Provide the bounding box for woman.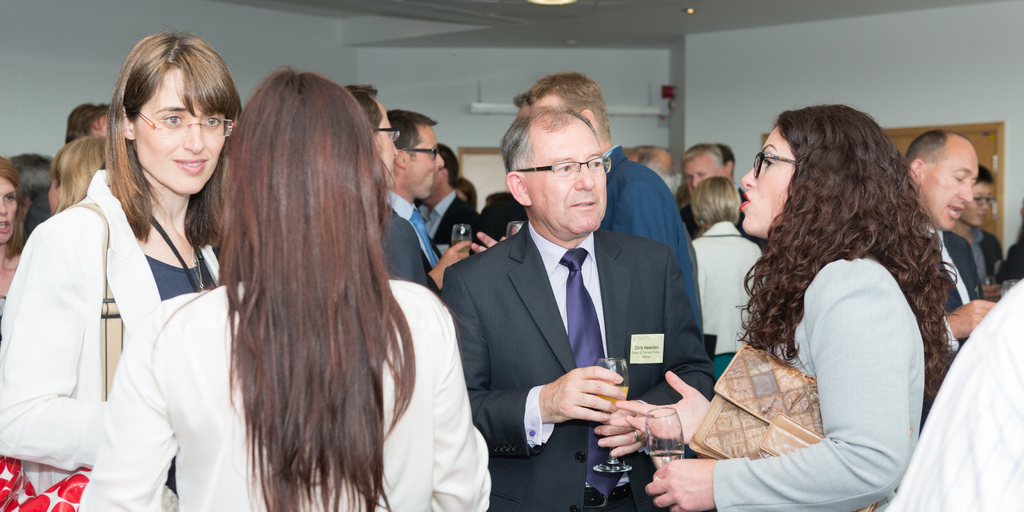
x1=615 y1=109 x2=951 y2=511.
